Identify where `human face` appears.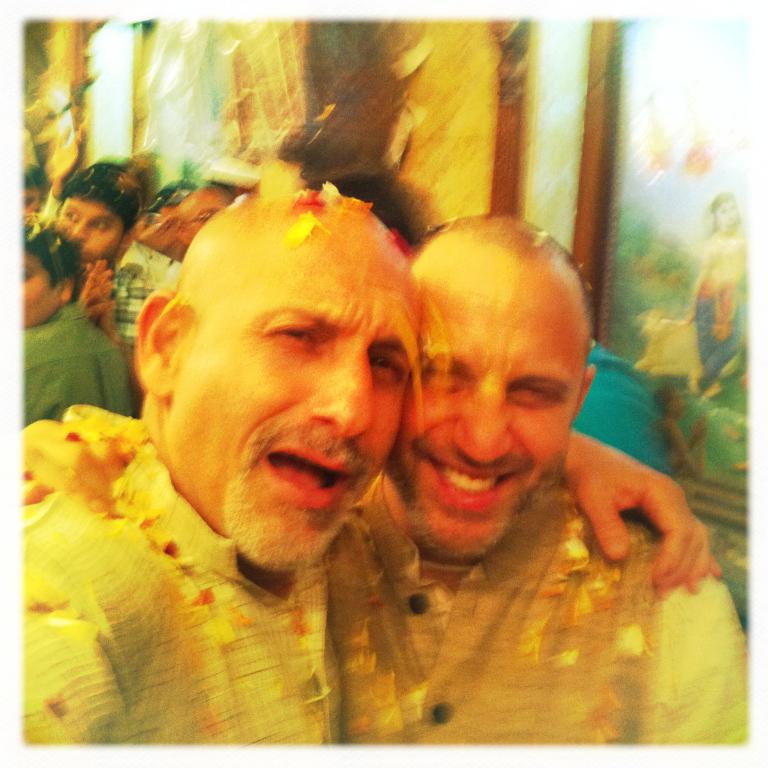
Appears at <region>54, 199, 125, 259</region>.
